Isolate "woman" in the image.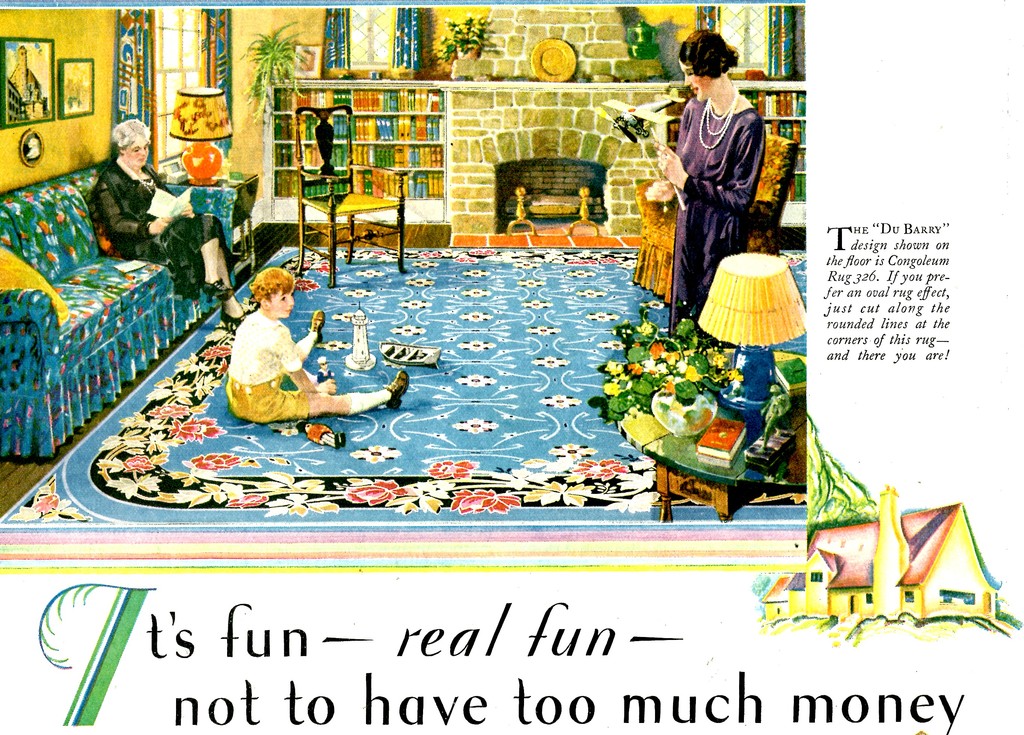
Isolated region: region(89, 119, 245, 329).
